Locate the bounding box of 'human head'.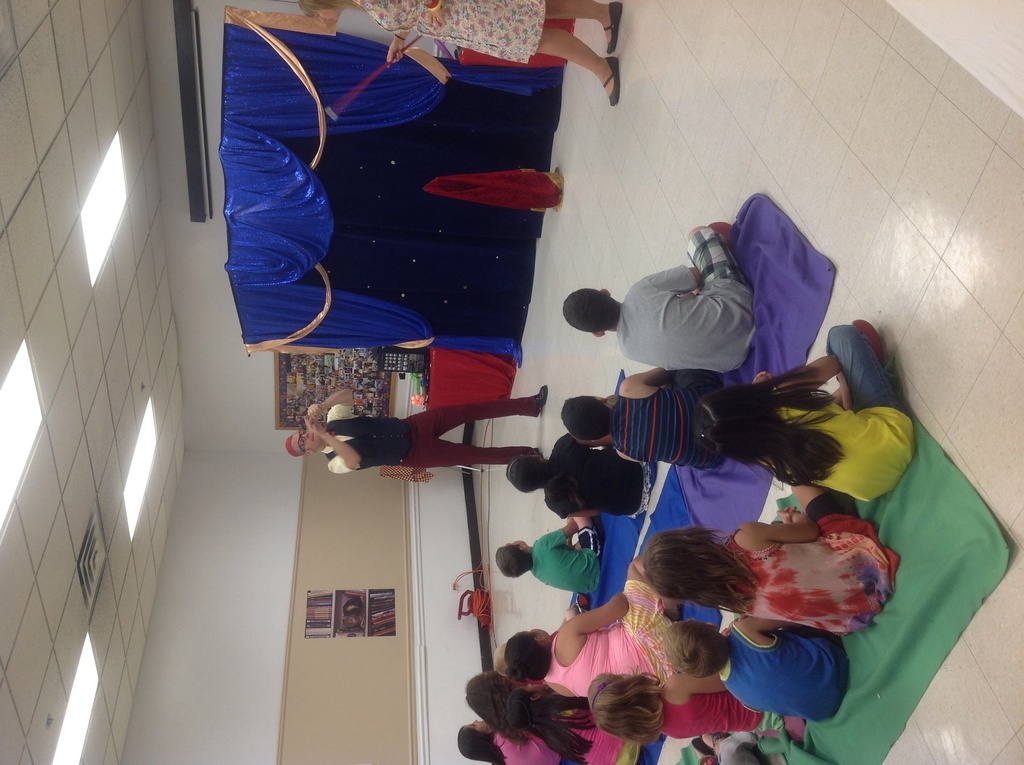
Bounding box: [left=660, top=623, right=724, bottom=680].
